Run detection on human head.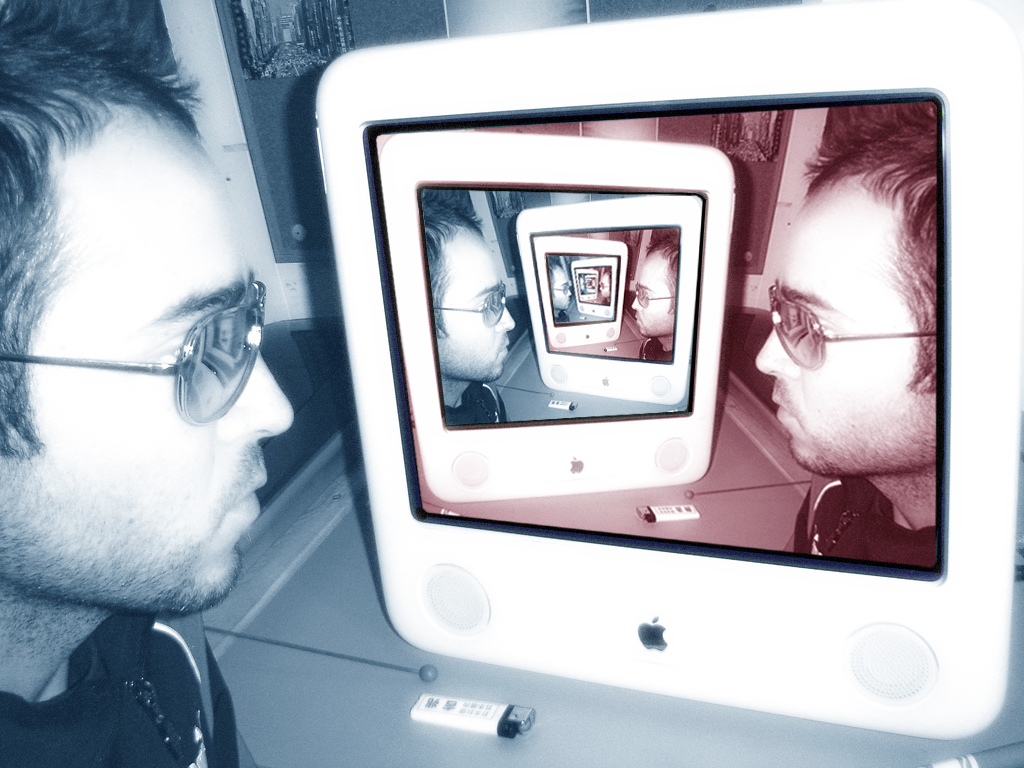
Result: 426/203/520/379.
